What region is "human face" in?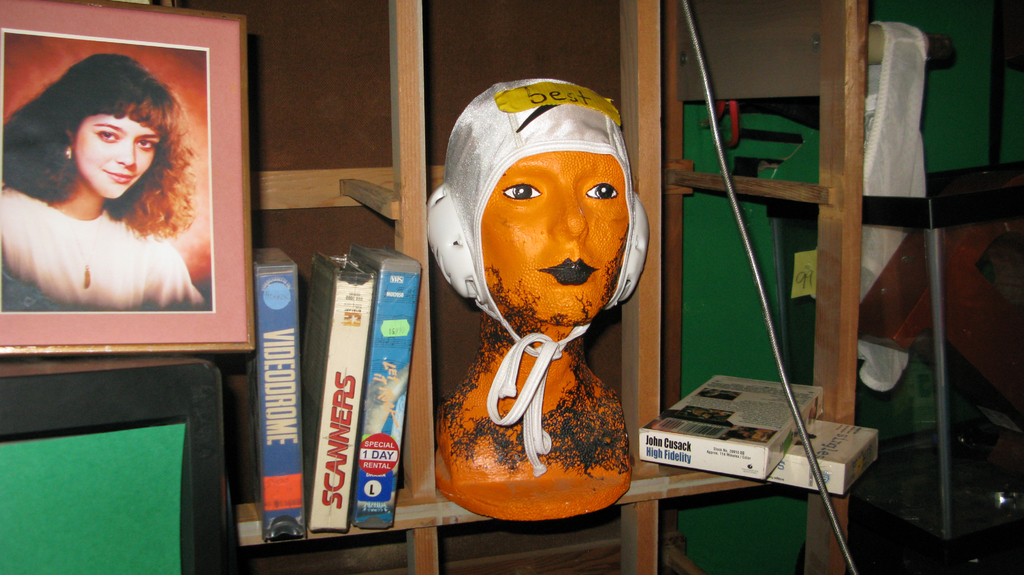
{"x1": 483, "y1": 147, "x2": 630, "y2": 326}.
